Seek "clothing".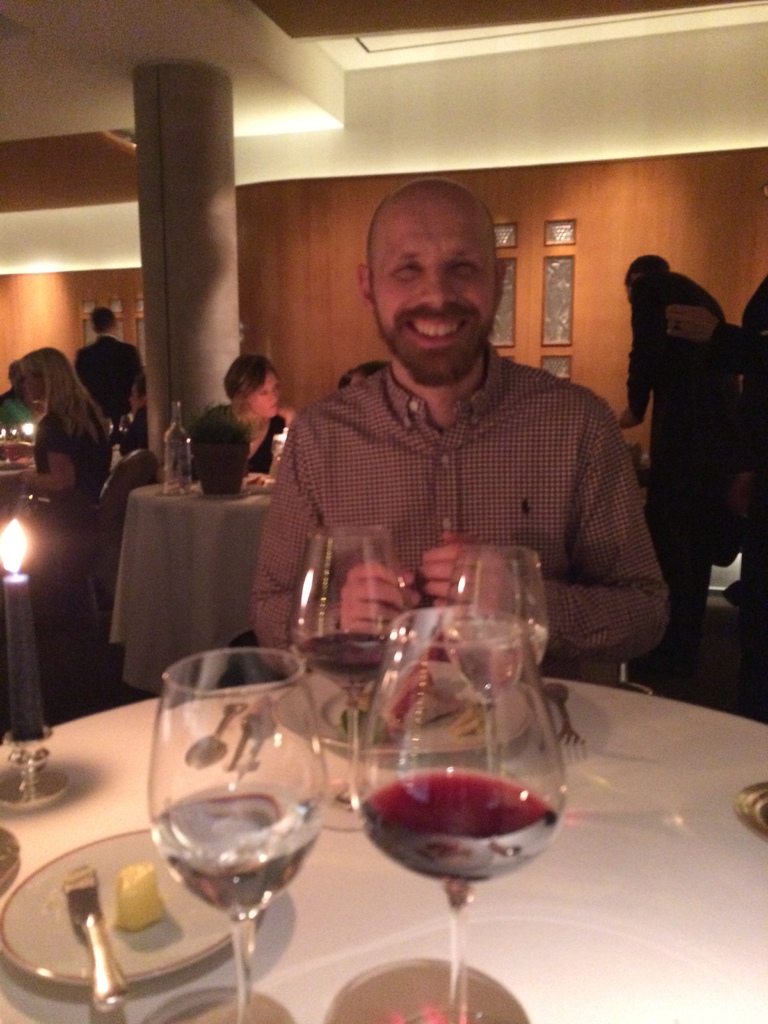
detection(739, 276, 767, 553).
